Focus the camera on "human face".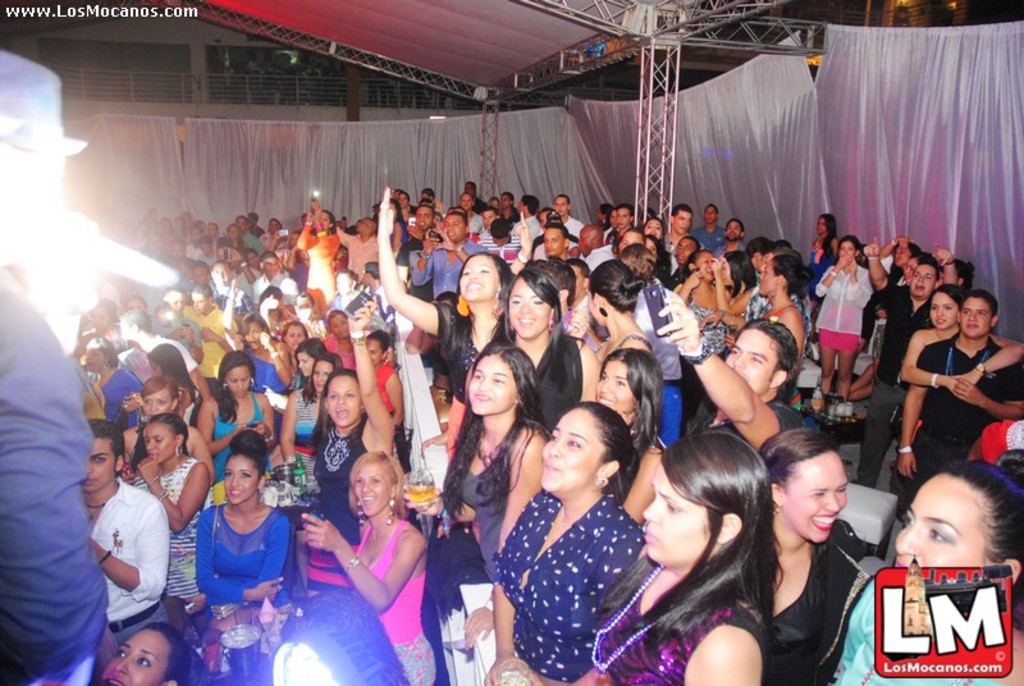
Focus region: box=[210, 262, 232, 287].
